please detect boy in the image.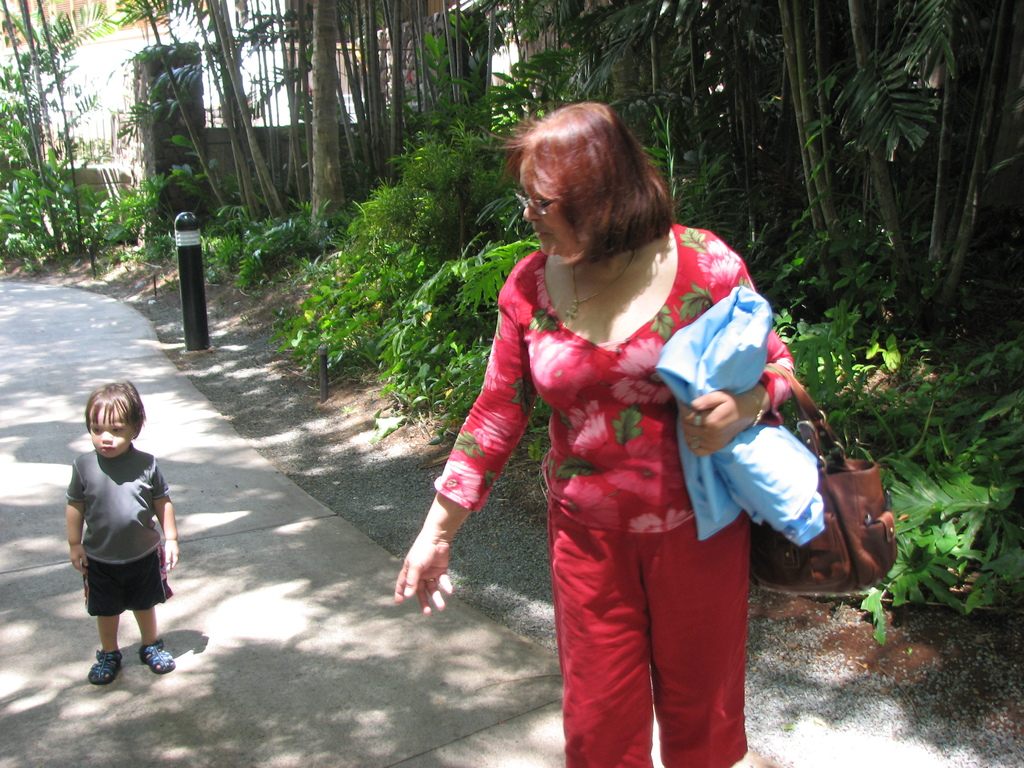
detection(48, 392, 177, 685).
